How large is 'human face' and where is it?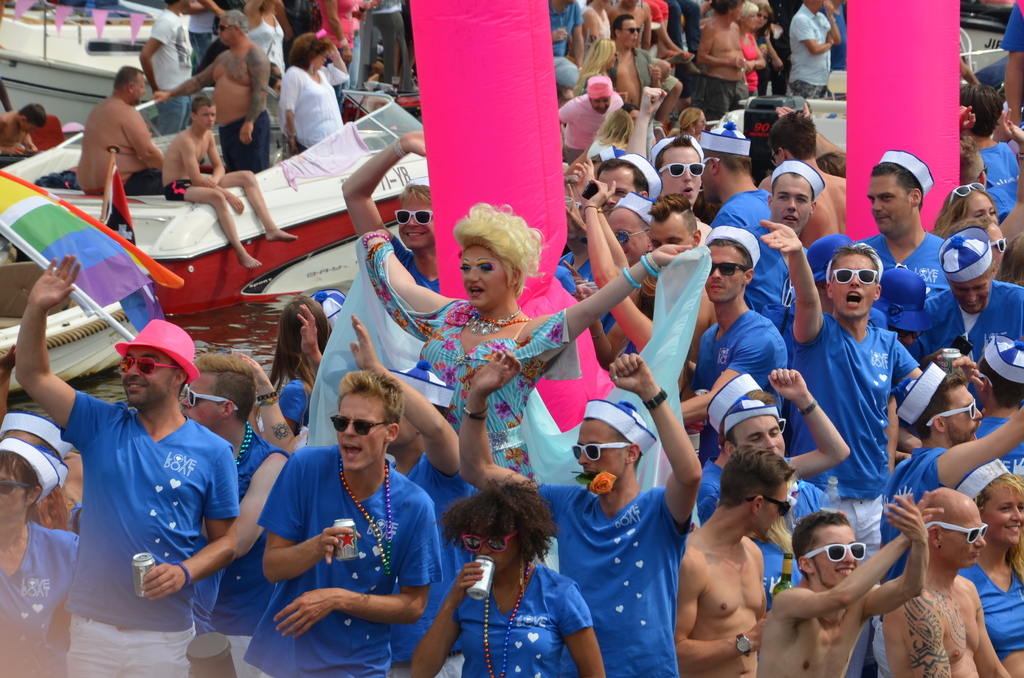
Bounding box: (0,474,32,534).
